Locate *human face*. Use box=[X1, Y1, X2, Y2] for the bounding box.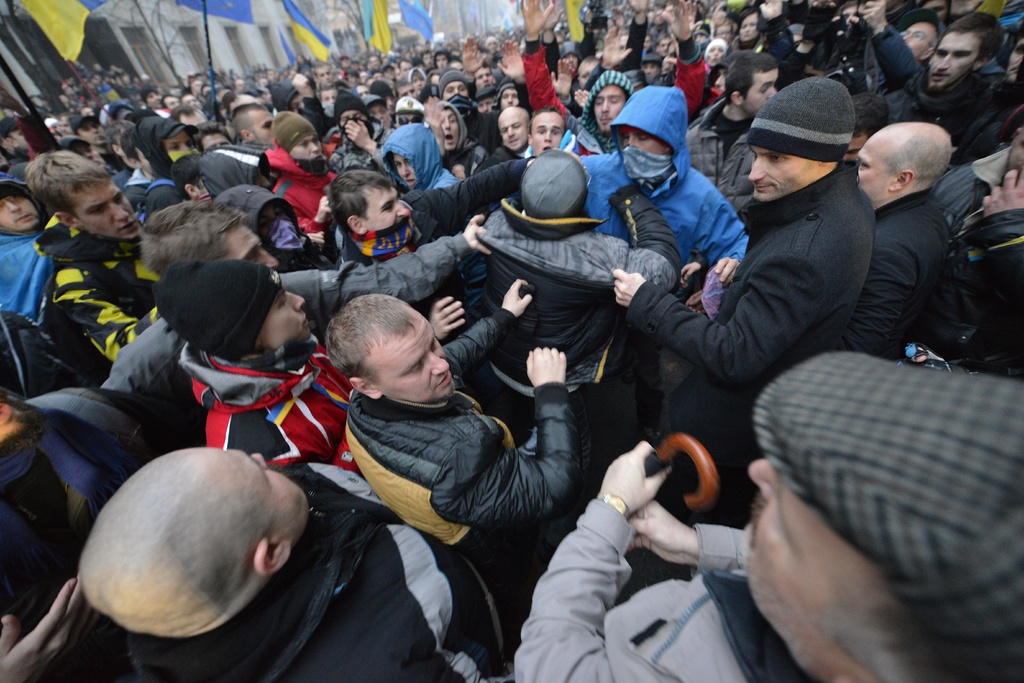
box=[262, 290, 315, 347].
